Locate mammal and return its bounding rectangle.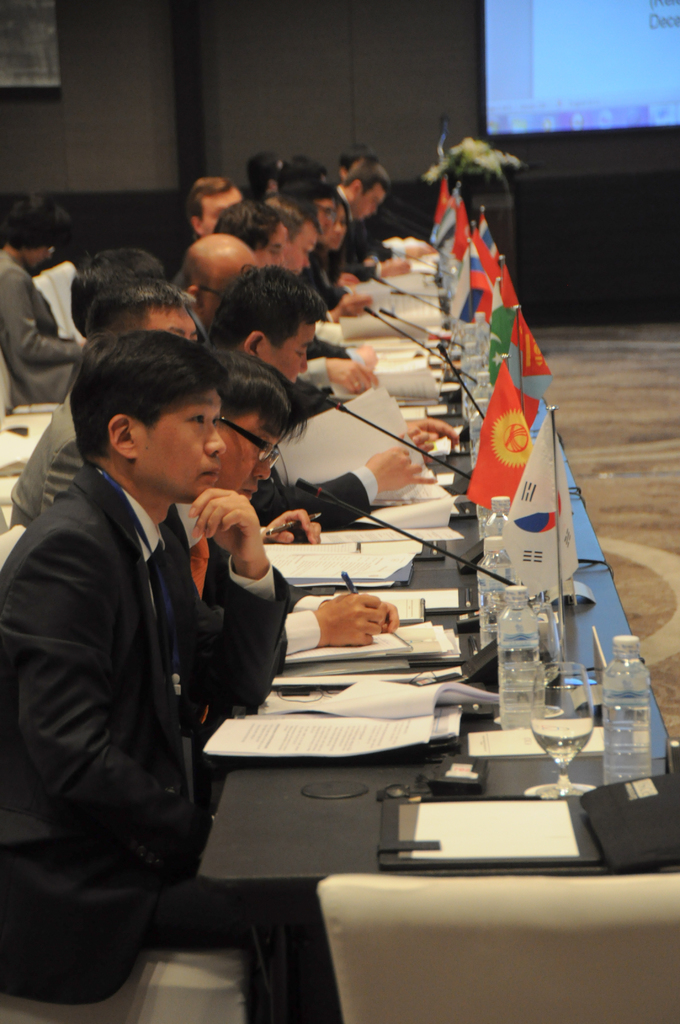
bbox(2, 190, 101, 404).
